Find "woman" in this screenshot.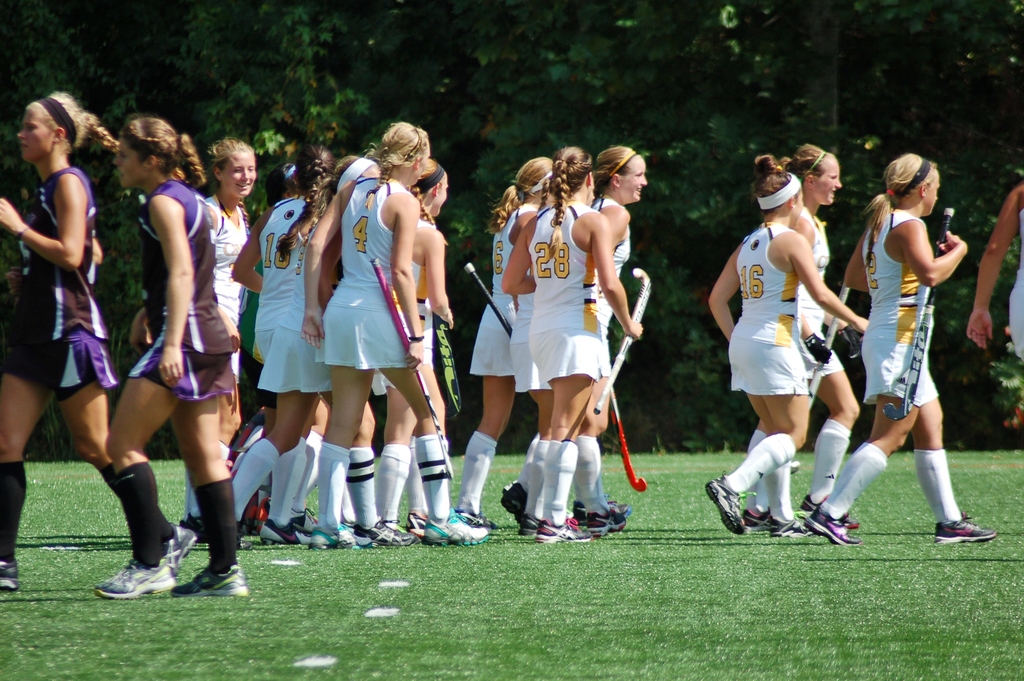
The bounding box for "woman" is Rect(583, 144, 652, 537).
